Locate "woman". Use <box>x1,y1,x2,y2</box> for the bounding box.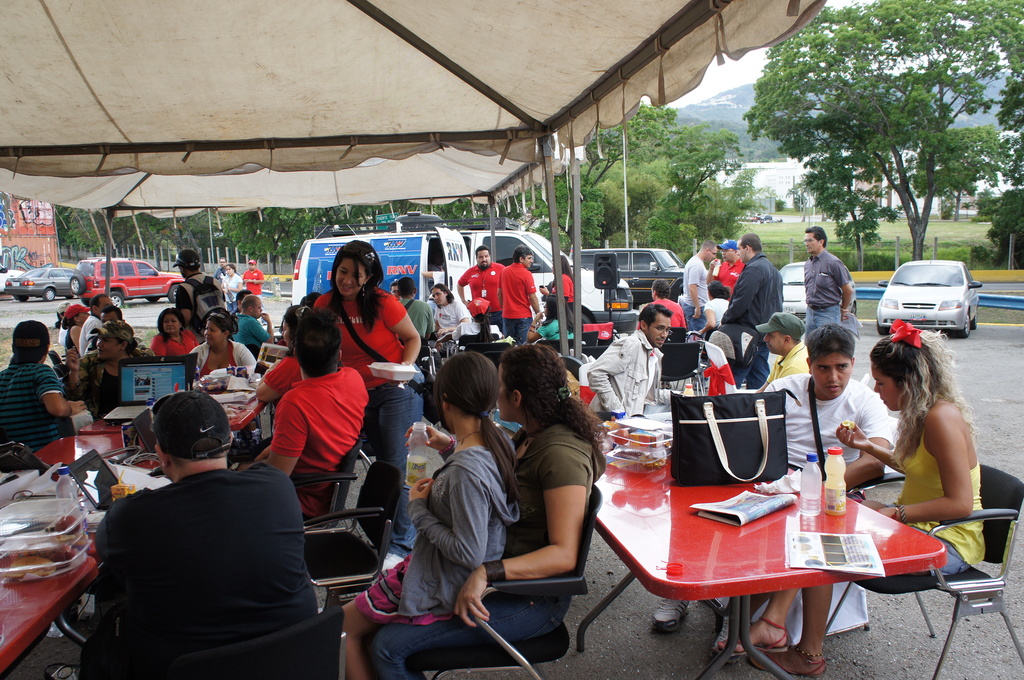
<box>429,282,483,340</box>.
